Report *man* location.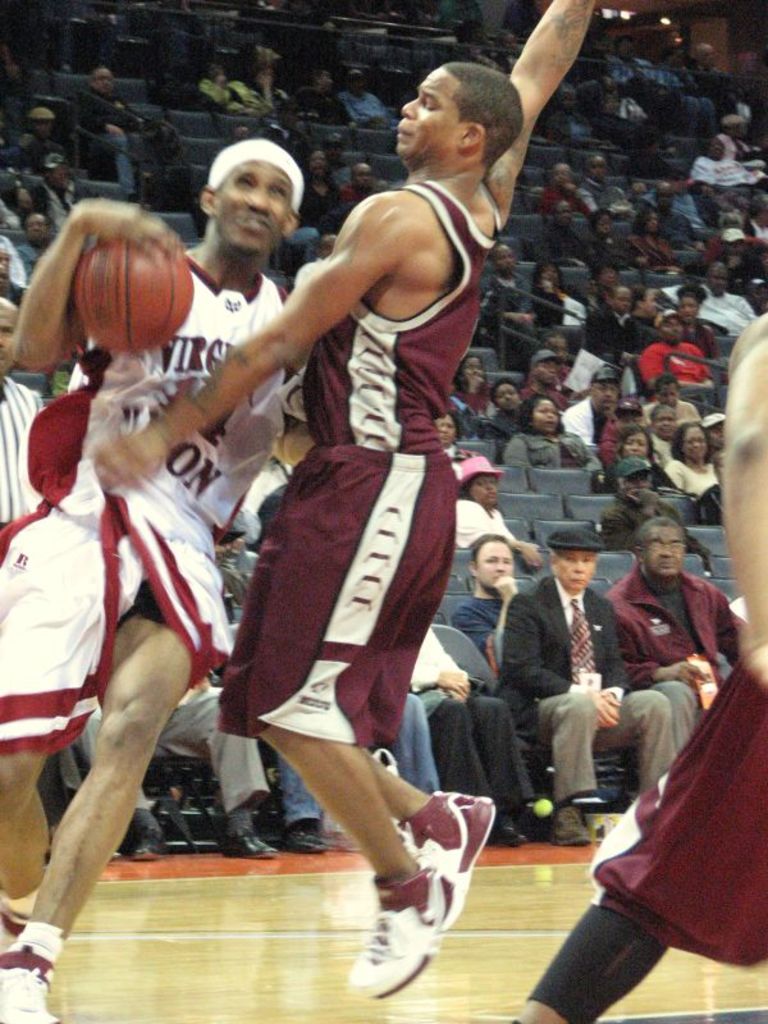
Report: left=0, top=264, right=27, bottom=308.
